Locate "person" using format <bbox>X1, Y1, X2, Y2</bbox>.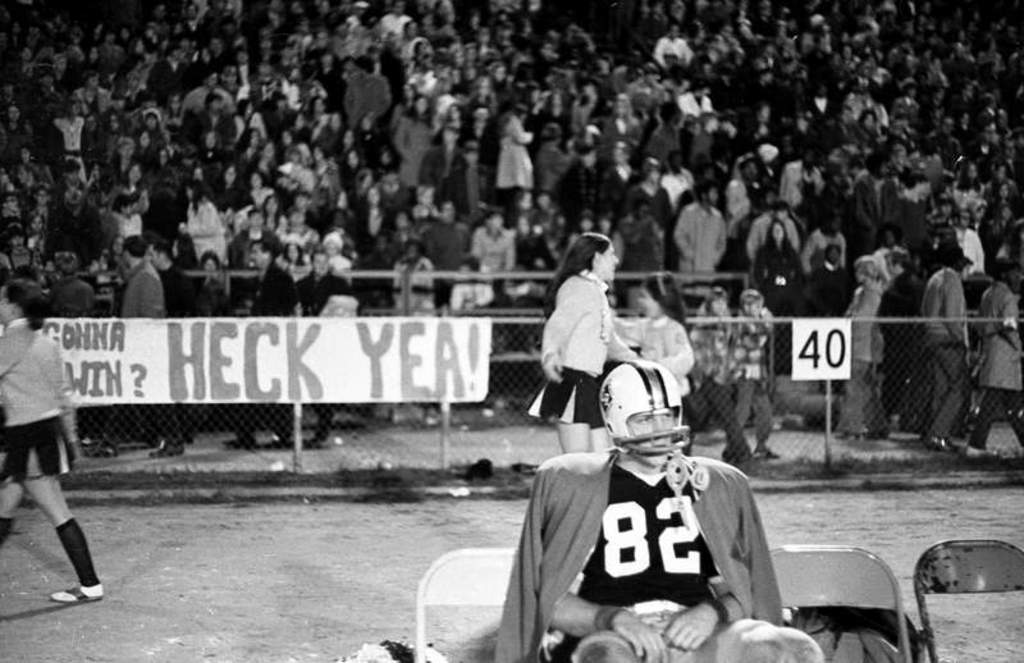
<bbox>101, 202, 132, 241</bbox>.
